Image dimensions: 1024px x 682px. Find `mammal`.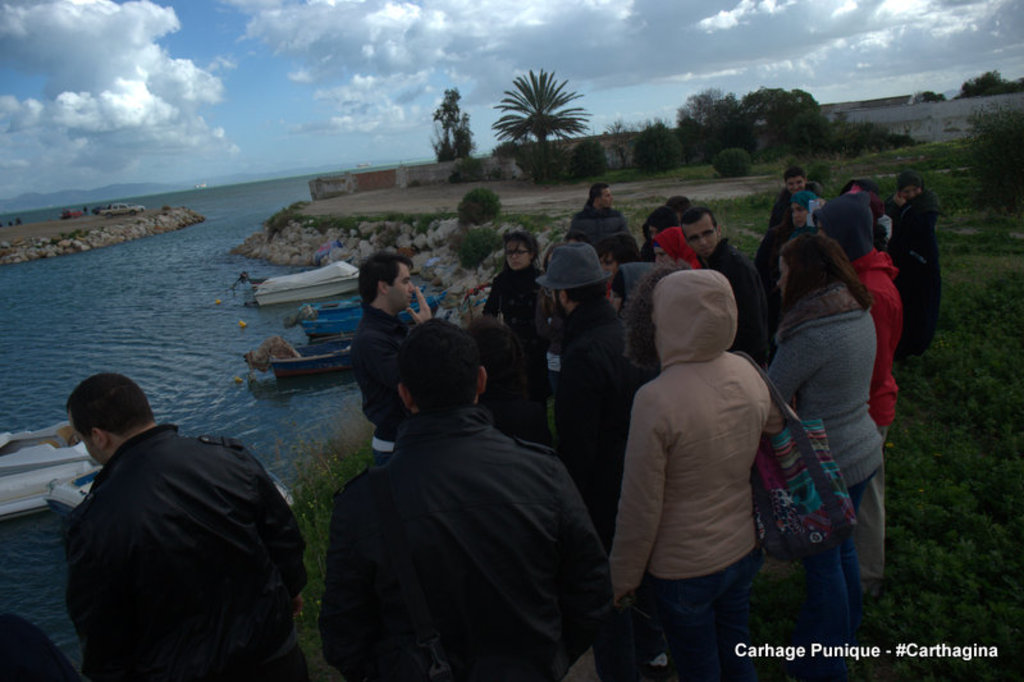
detection(772, 170, 829, 221).
